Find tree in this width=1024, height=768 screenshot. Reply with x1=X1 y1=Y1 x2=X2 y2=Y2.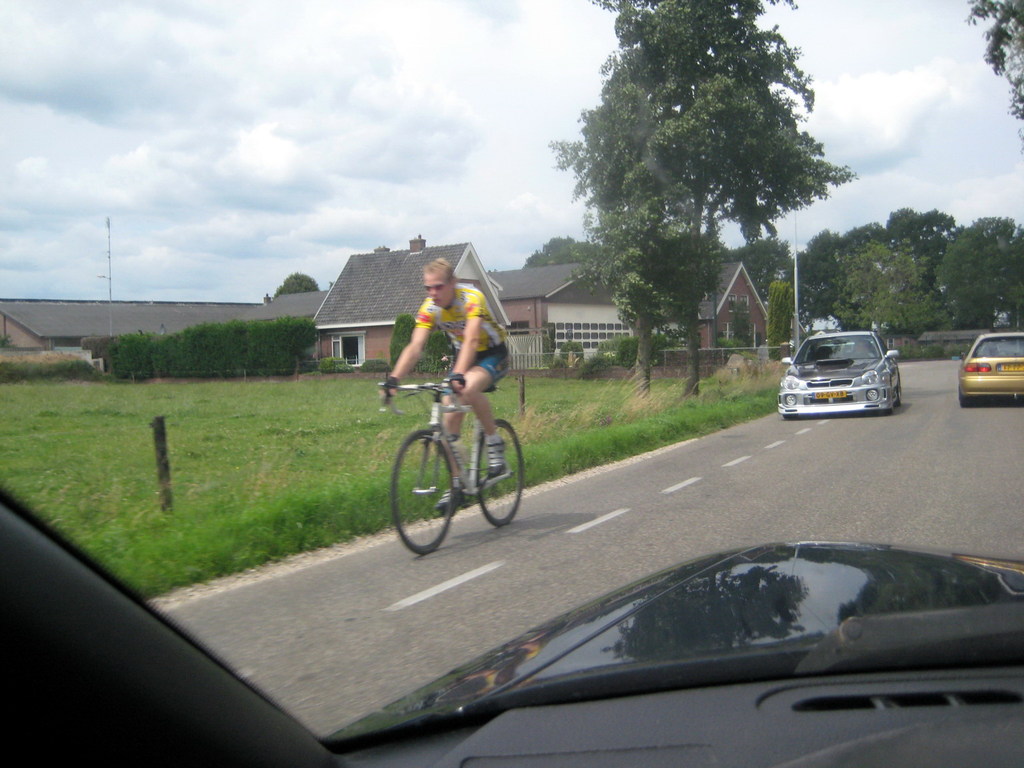
x1=827 y1=237 x2=945 y2=336.
